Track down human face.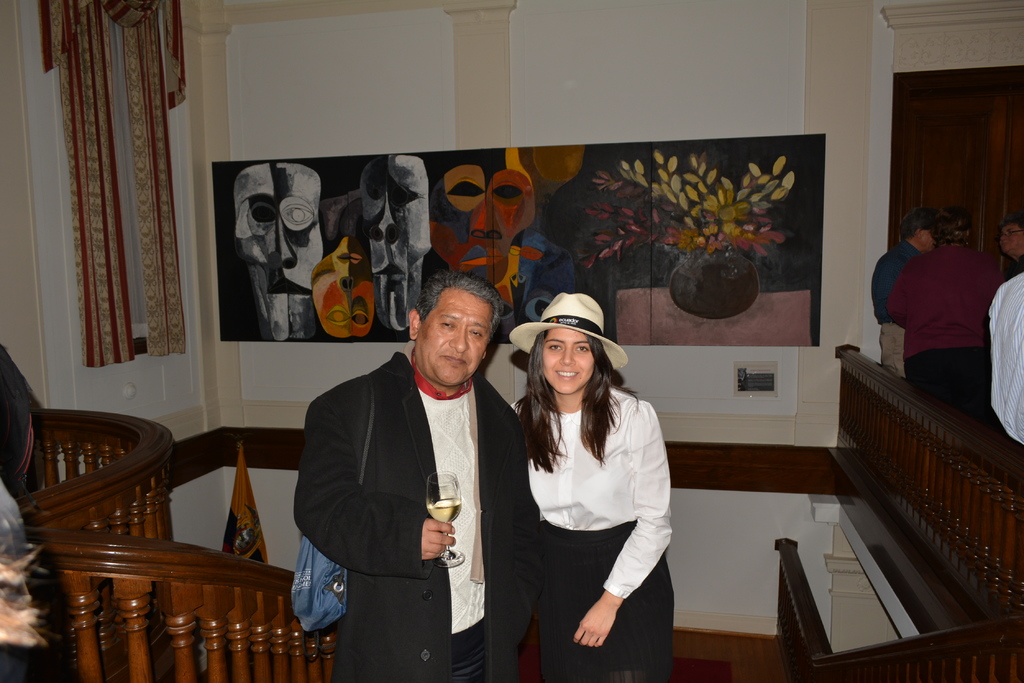
Tracked to 539/327/600/390.
